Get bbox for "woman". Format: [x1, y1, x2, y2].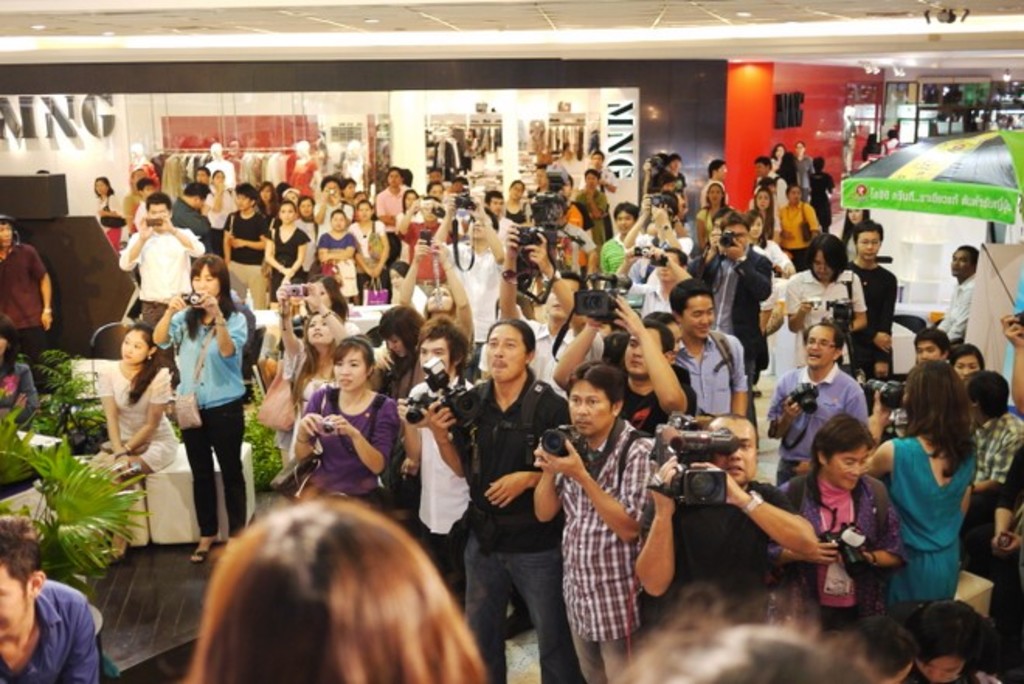
[768, 413, 906, 637].
